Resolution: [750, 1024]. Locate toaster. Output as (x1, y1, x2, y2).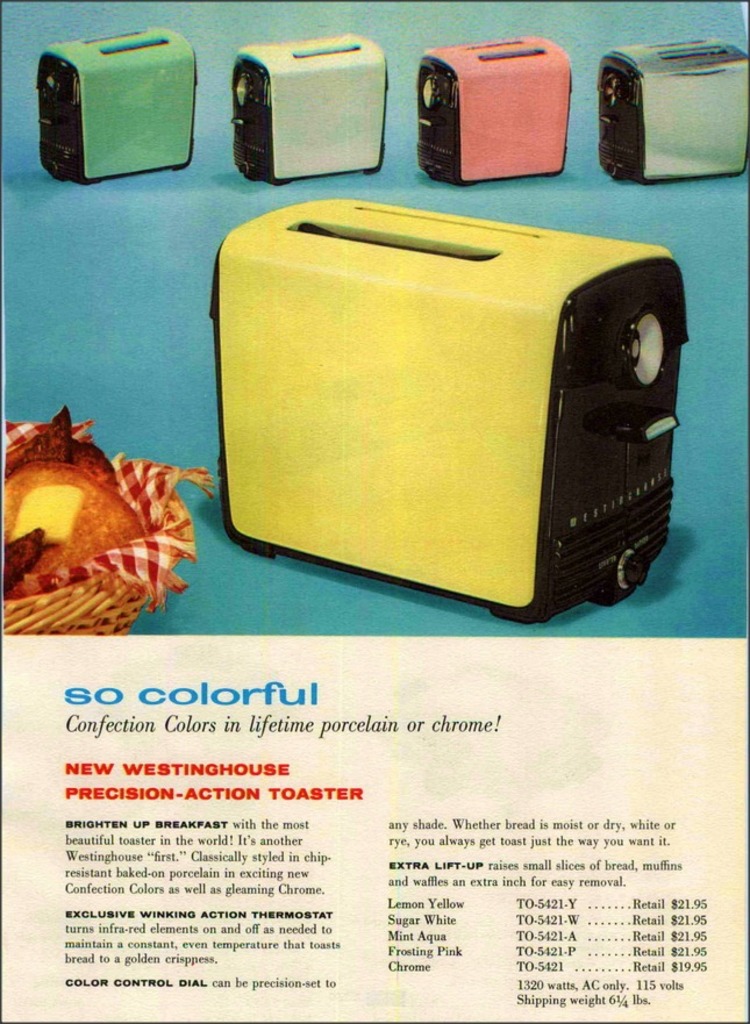
(594, 38, 749, 178).
